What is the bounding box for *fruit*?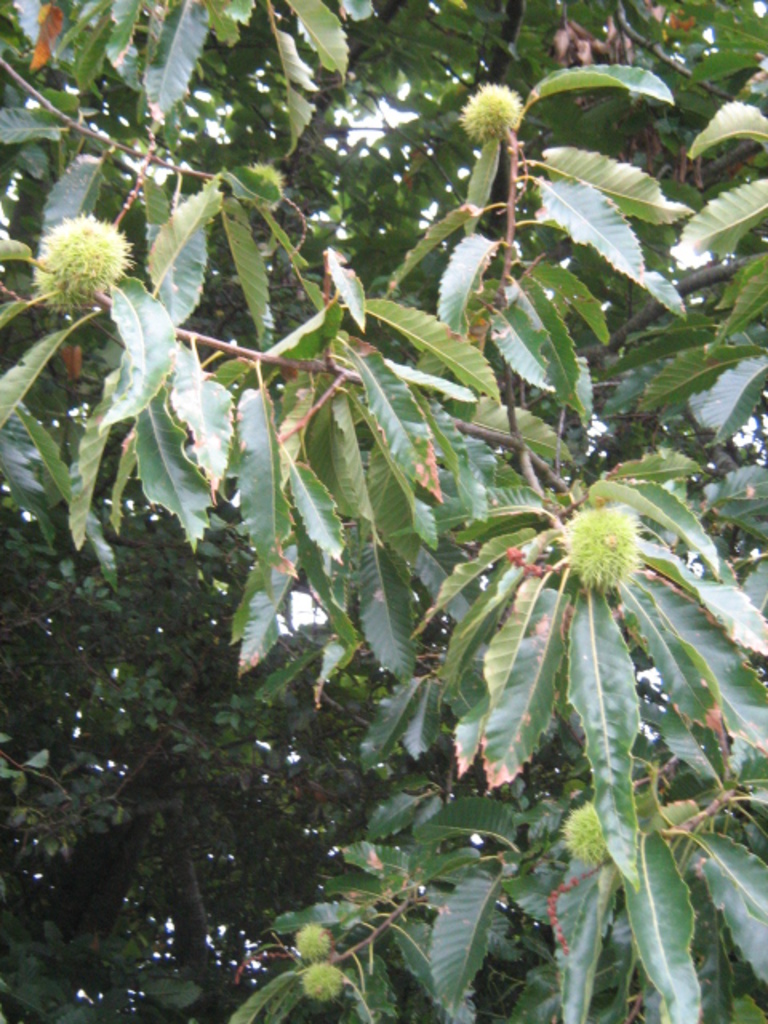
pyautogui.locateOnScreen(560, 803, 611, 867).
